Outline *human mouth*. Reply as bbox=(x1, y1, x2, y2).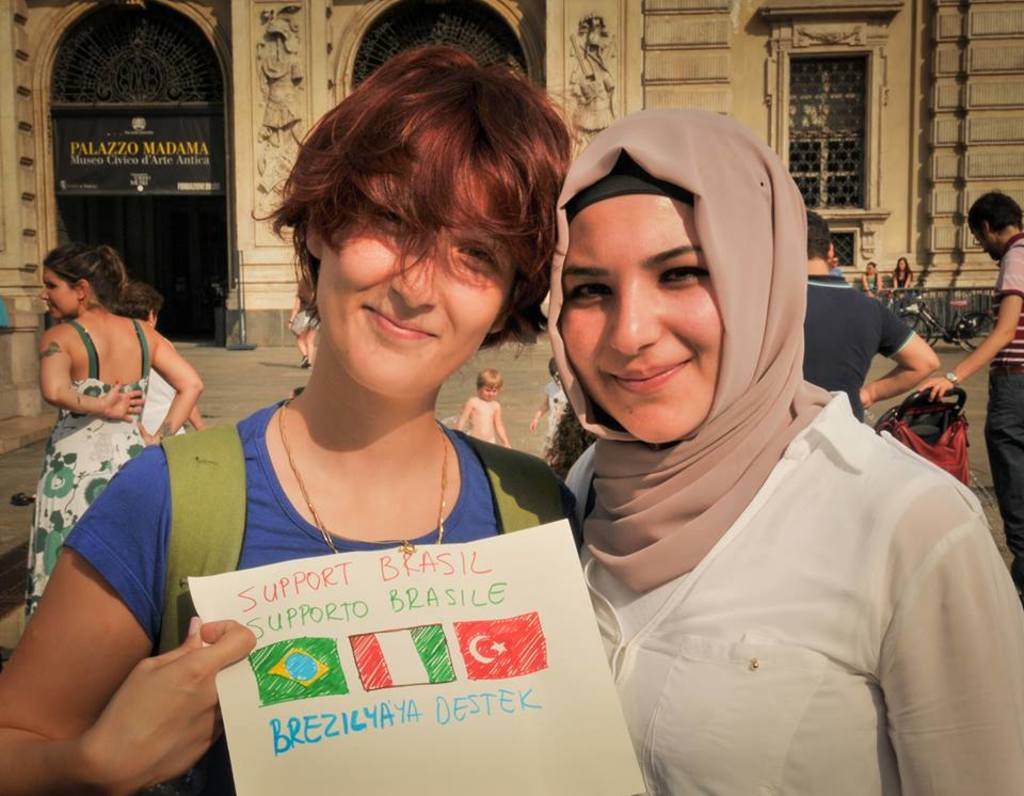
bbox=(363, 304, 432, 336).
